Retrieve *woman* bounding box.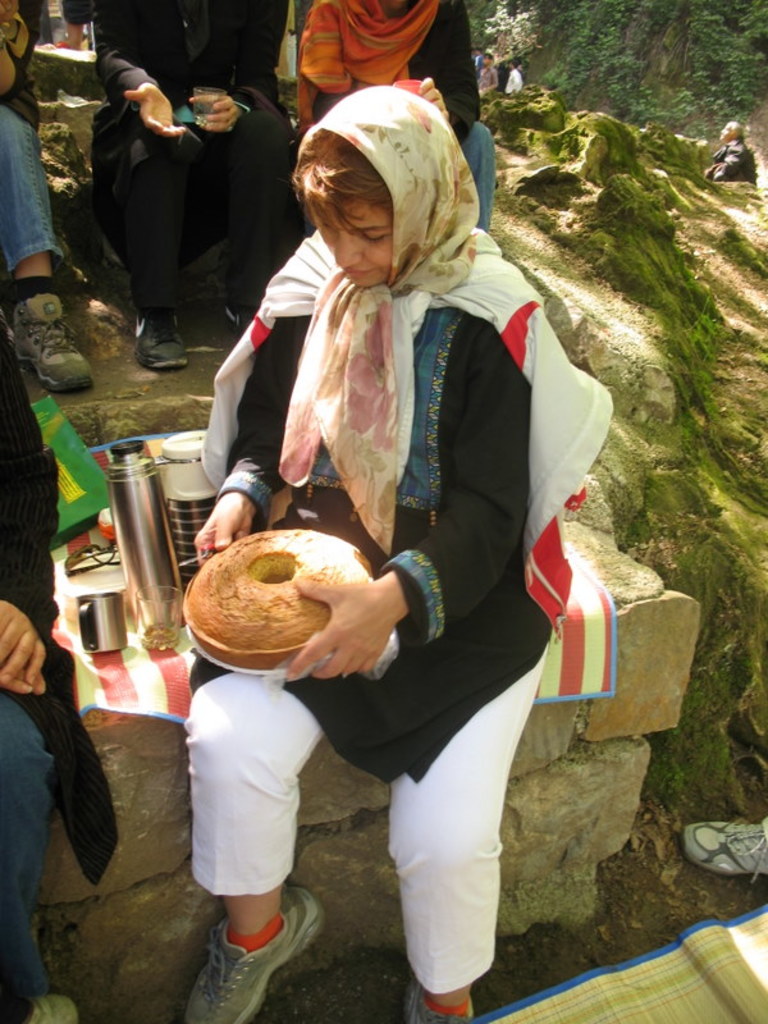
Bounding box: <region>207, 83, 580, 973</region>.
